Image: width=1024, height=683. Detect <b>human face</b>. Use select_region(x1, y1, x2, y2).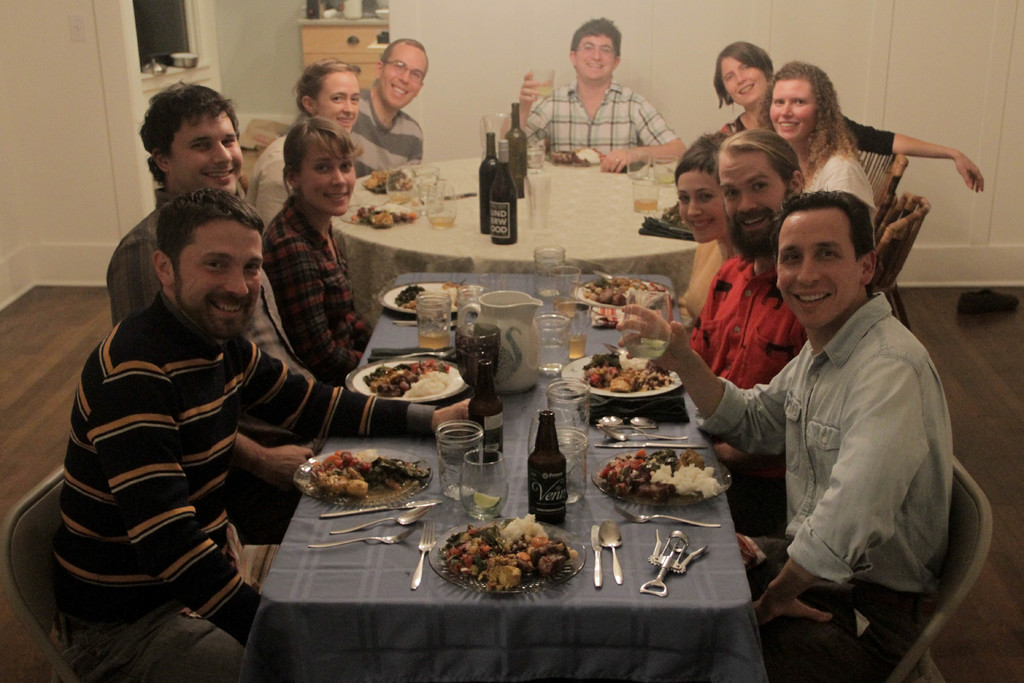
select_region(173, 224, 264, 341).
